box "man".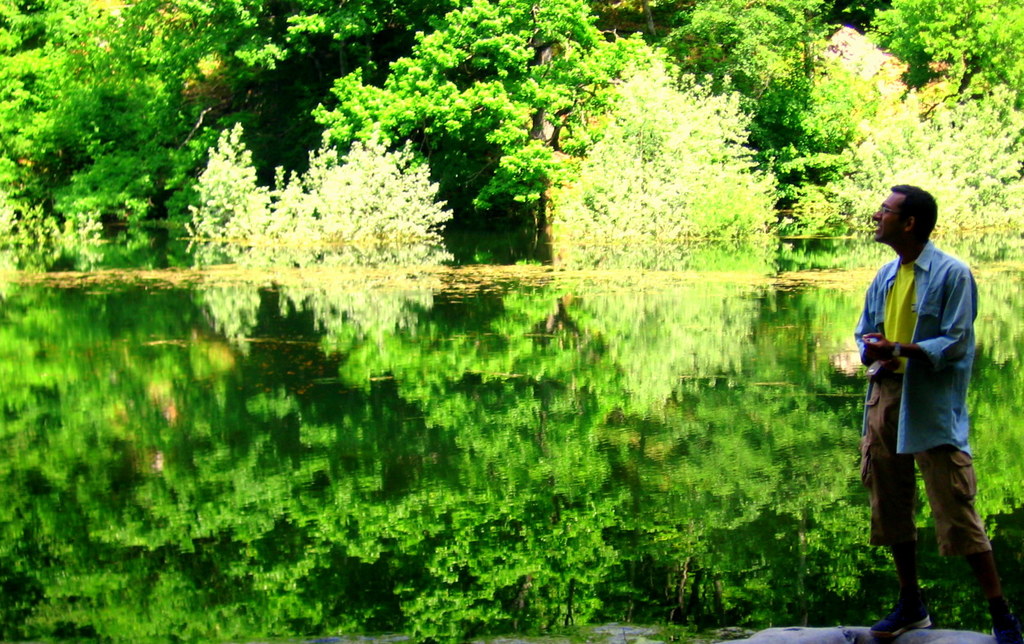
select_region(863, 174, 996, 640).
